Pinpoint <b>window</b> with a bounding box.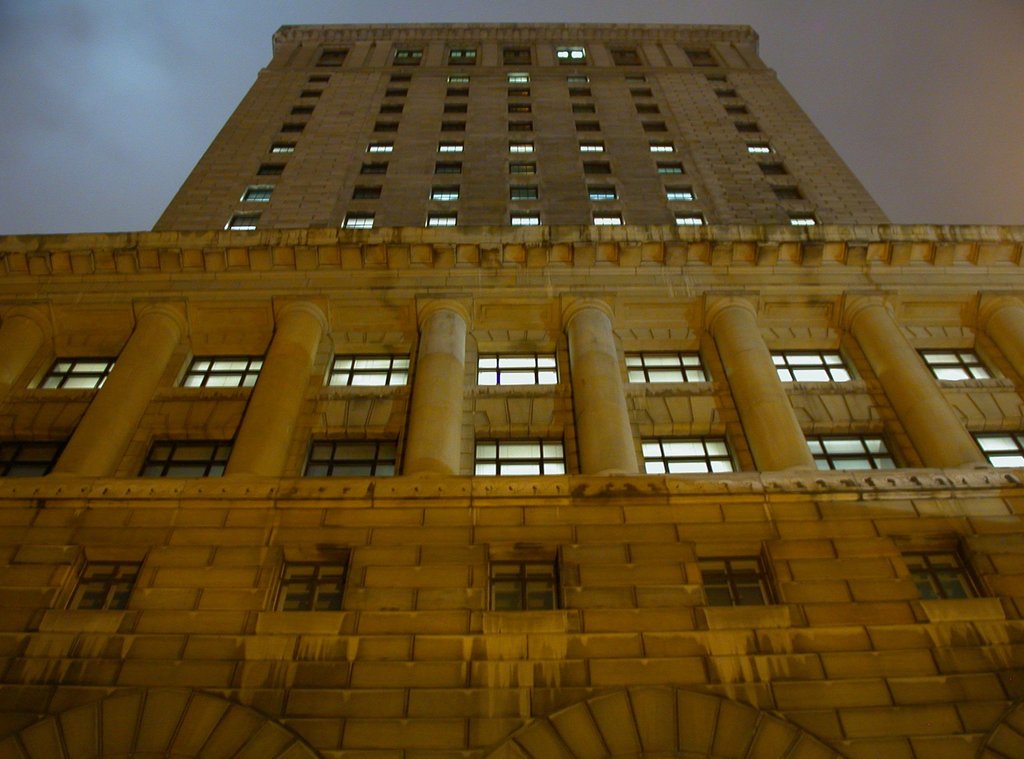
<region>431, 209, 457, 227</region>.
